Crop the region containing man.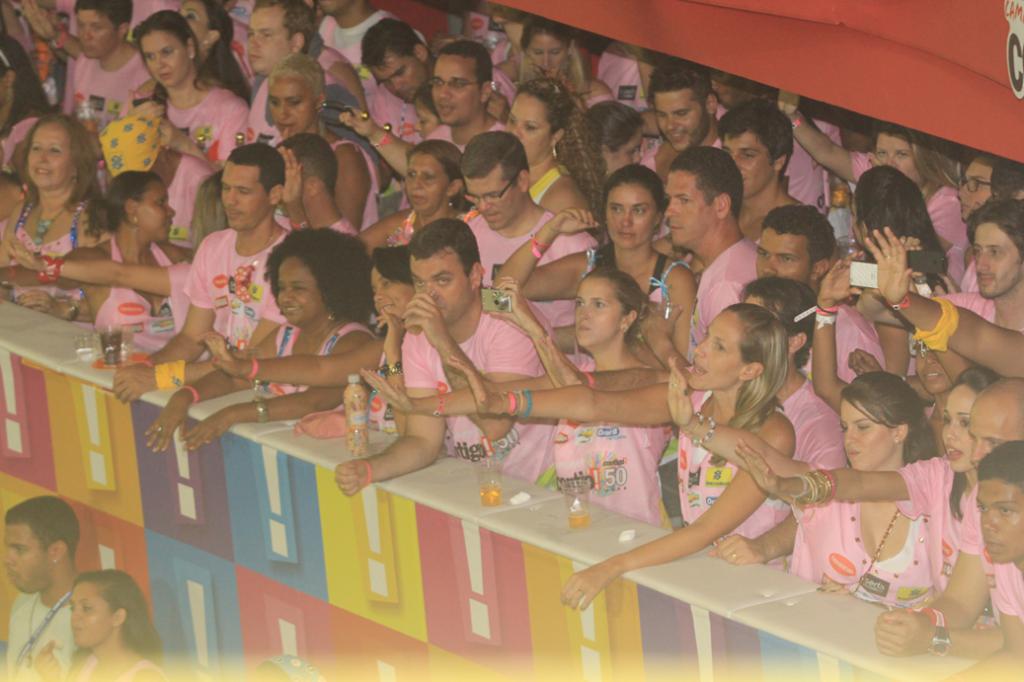
Crop region: pyautogui.locateOnScreen(929, 199, 1023, 329).
